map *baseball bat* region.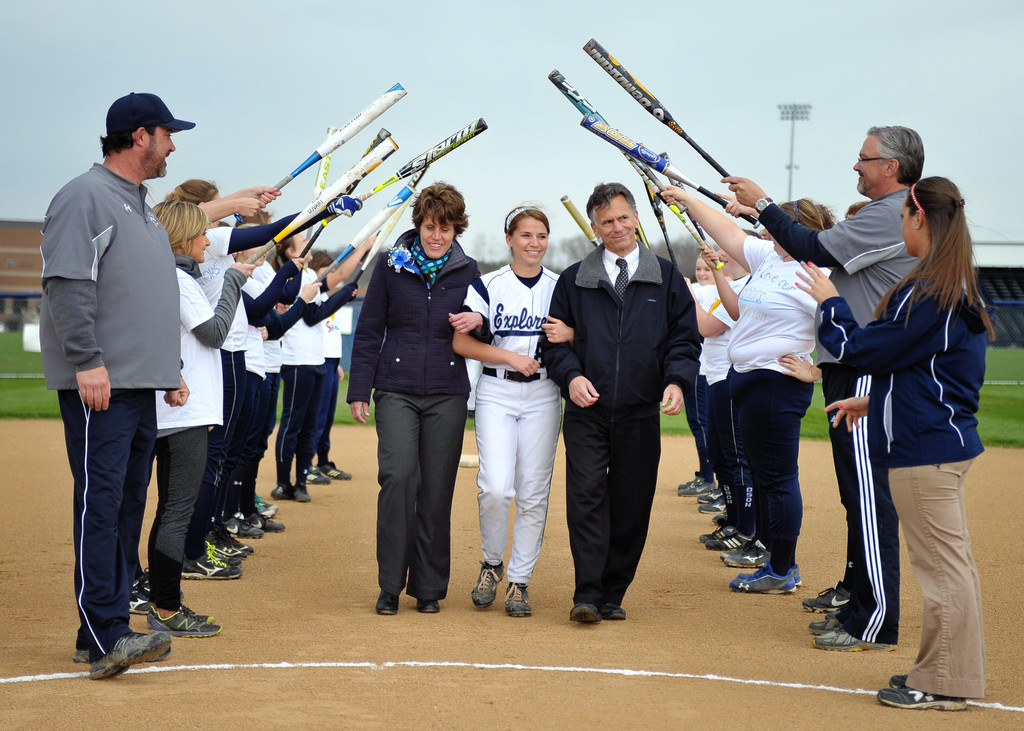
Mapped to select_region(638, 223, 651, 250).
